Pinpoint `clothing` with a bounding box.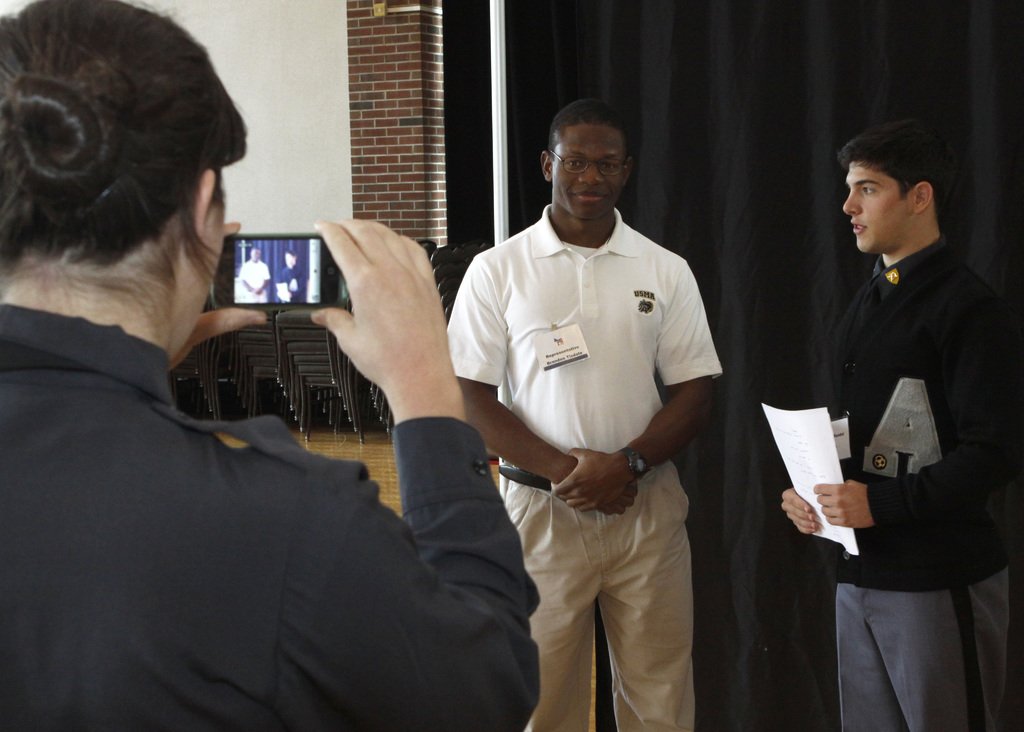
left=441, top=199, right=732, bottom=731.
